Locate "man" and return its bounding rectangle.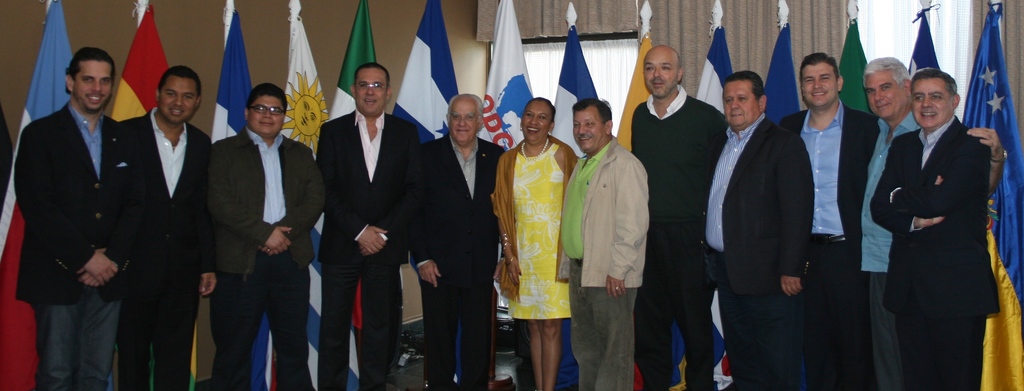
[x1=316, y1=61, x2=422, y2=390].
